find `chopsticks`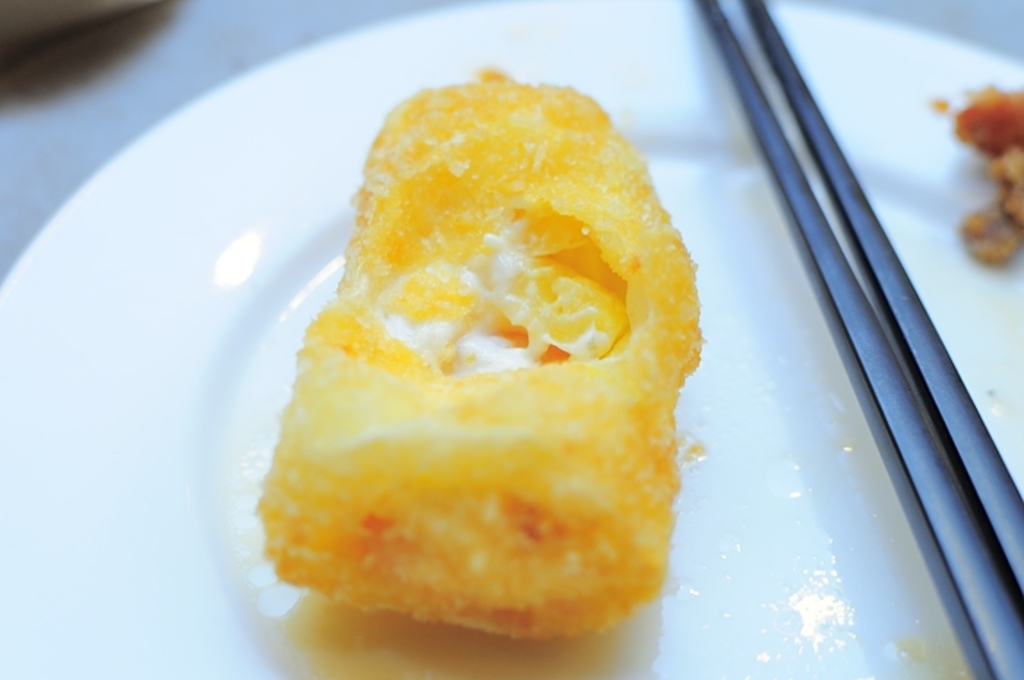
[left=693, top=20, right=1023, bottom=605]
